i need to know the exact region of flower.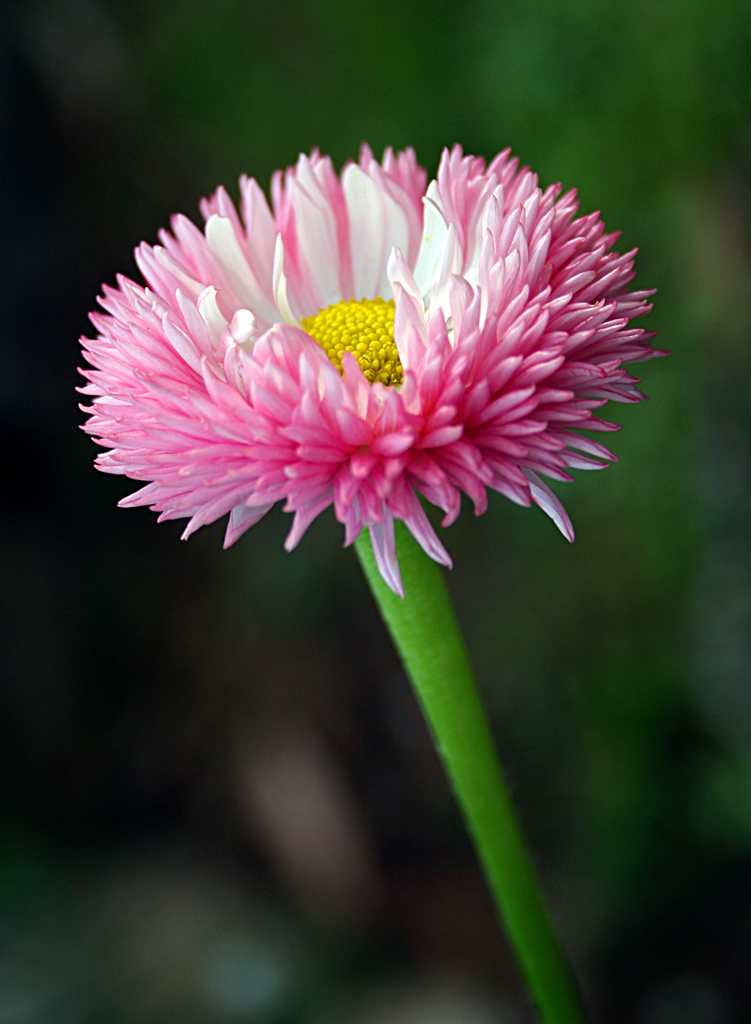
Region: box(49, 141, 686, 591).
